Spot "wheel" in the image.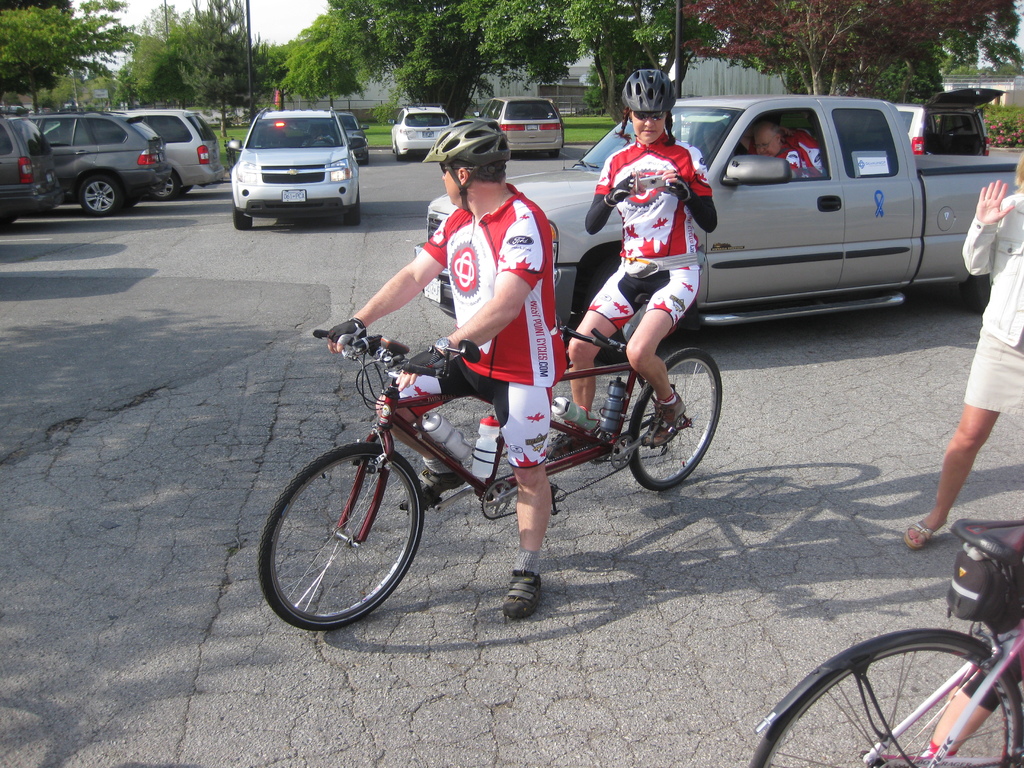
"wheel" found at Rect(181, 184, 191, 195).
